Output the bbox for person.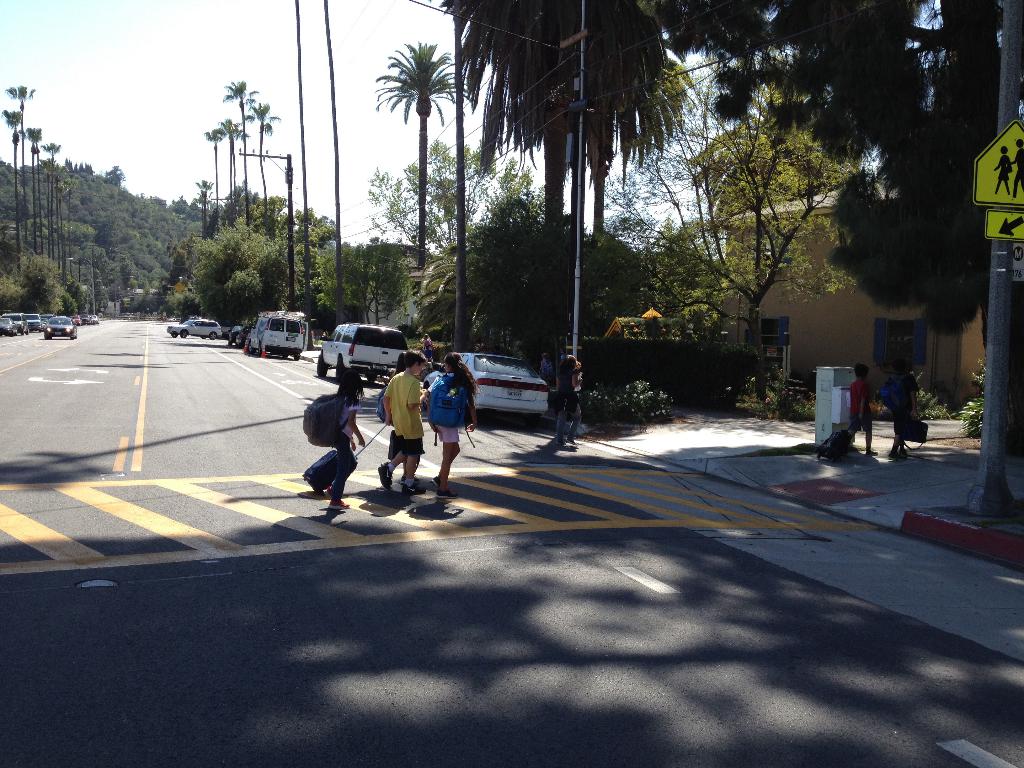
{"x1": 543, "y1": 348, "x2": 584, "y2": 451}.
